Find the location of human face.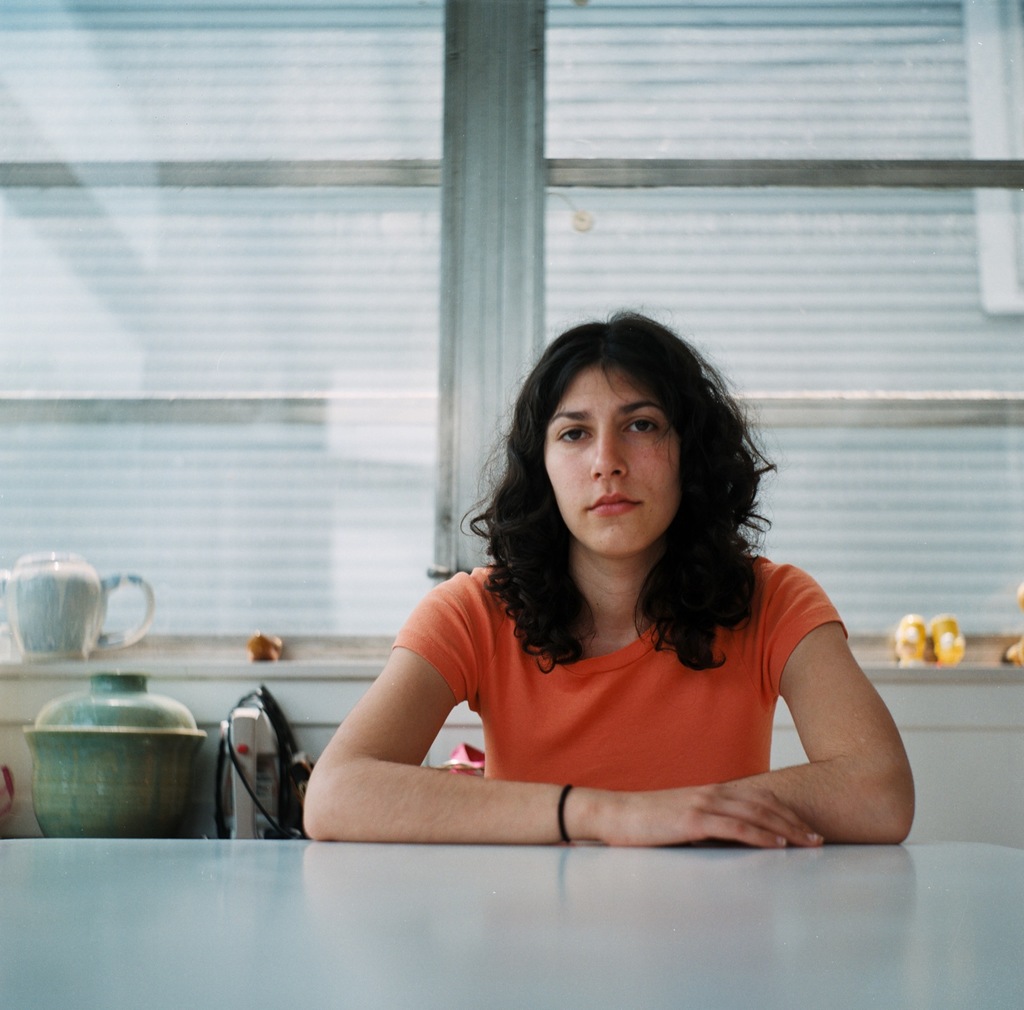
Location: [544,375,680,566].
